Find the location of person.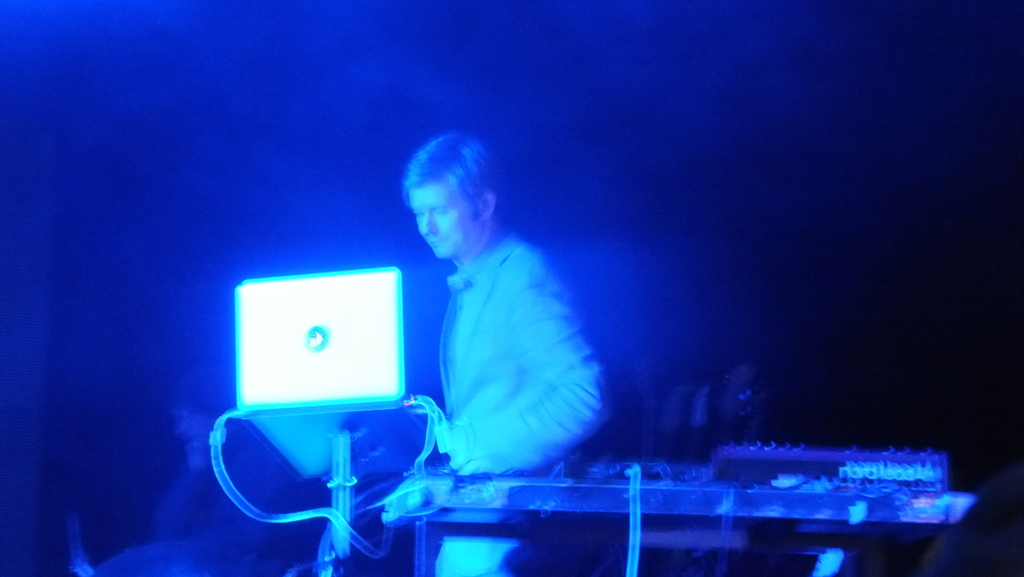
Location: 381,126,608,531.
